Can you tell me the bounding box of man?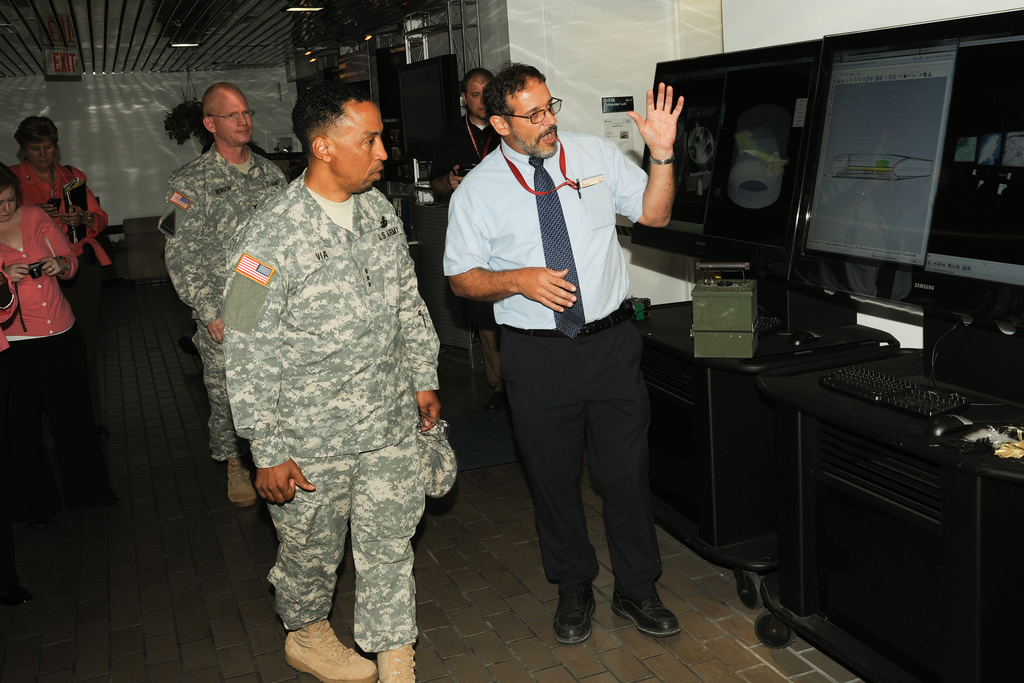
pyautogui.locateOnScreen(154, 83, 289, 513).
